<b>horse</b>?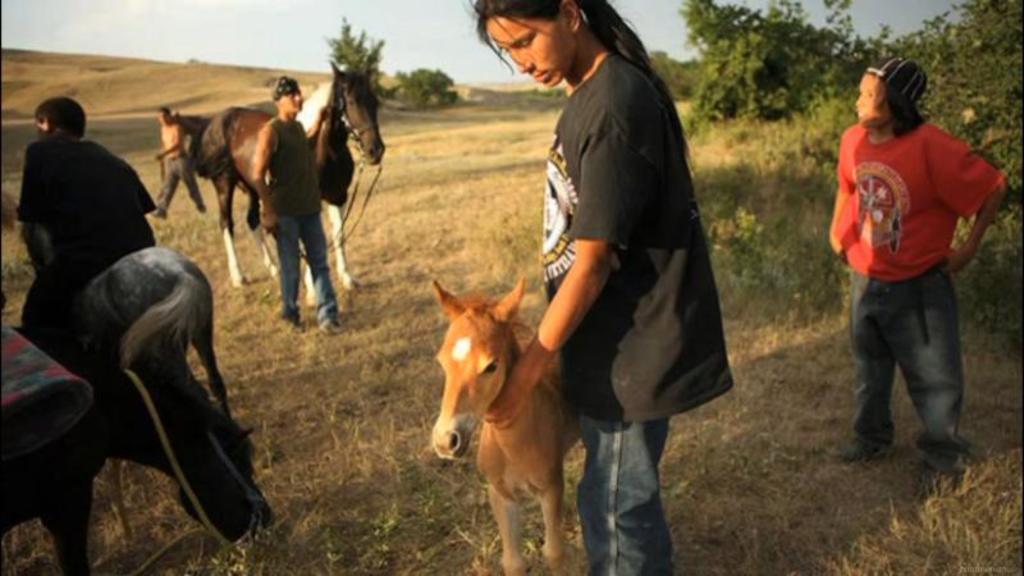
186 55 385 310
